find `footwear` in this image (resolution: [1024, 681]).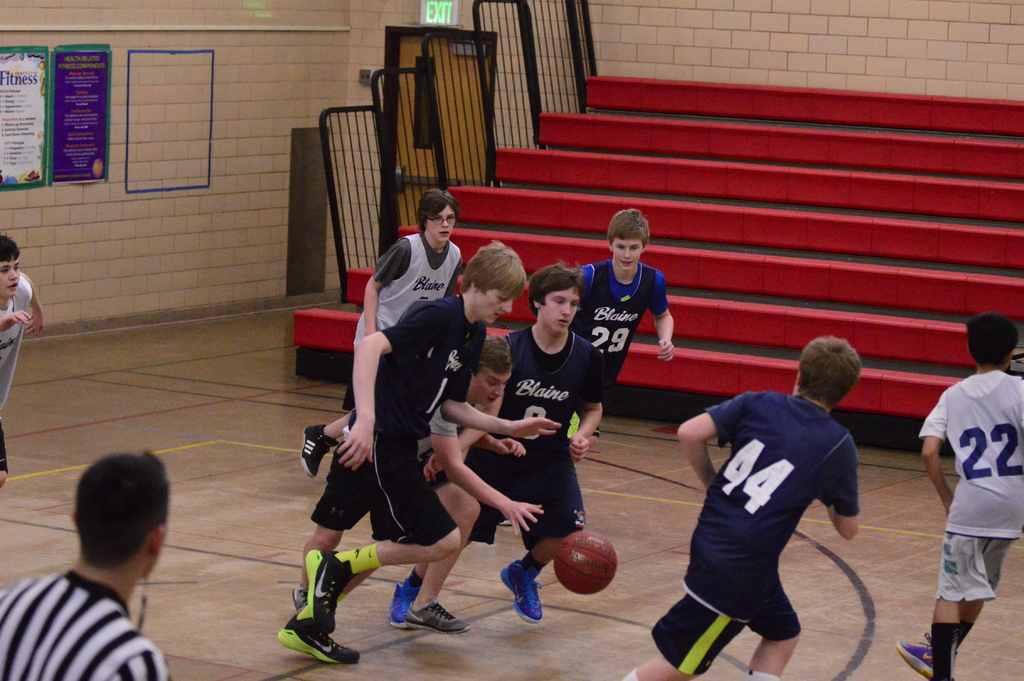
<box>493,556,553,621</box>.
